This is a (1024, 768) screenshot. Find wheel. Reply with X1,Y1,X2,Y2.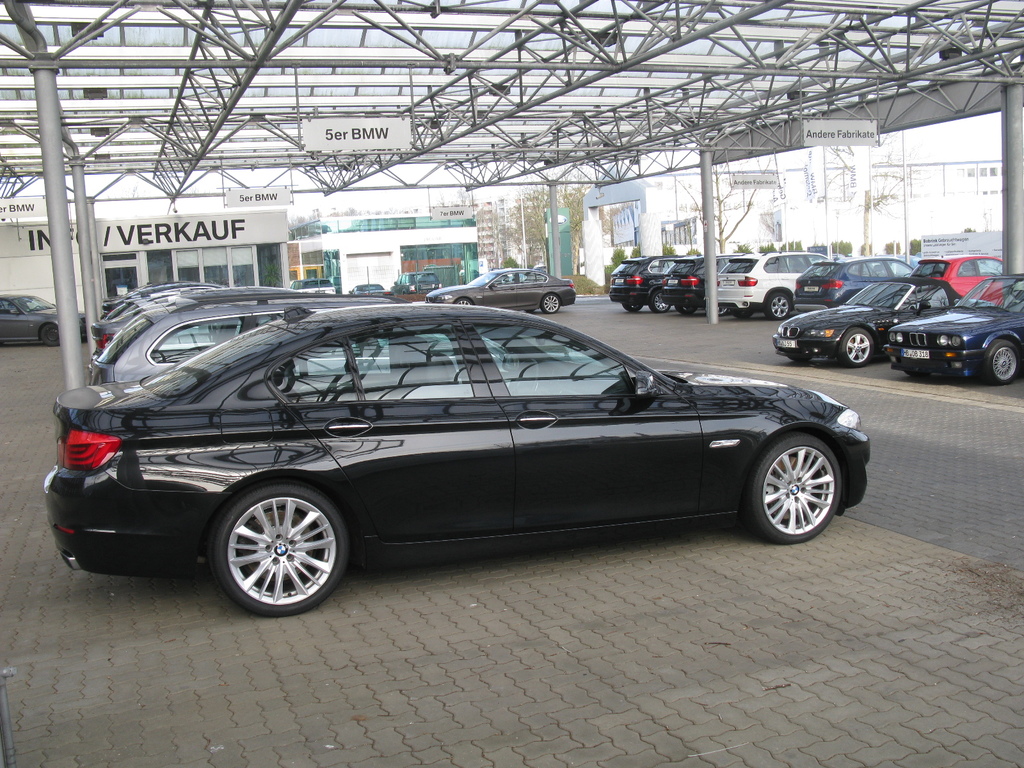
903,269,911,280.
